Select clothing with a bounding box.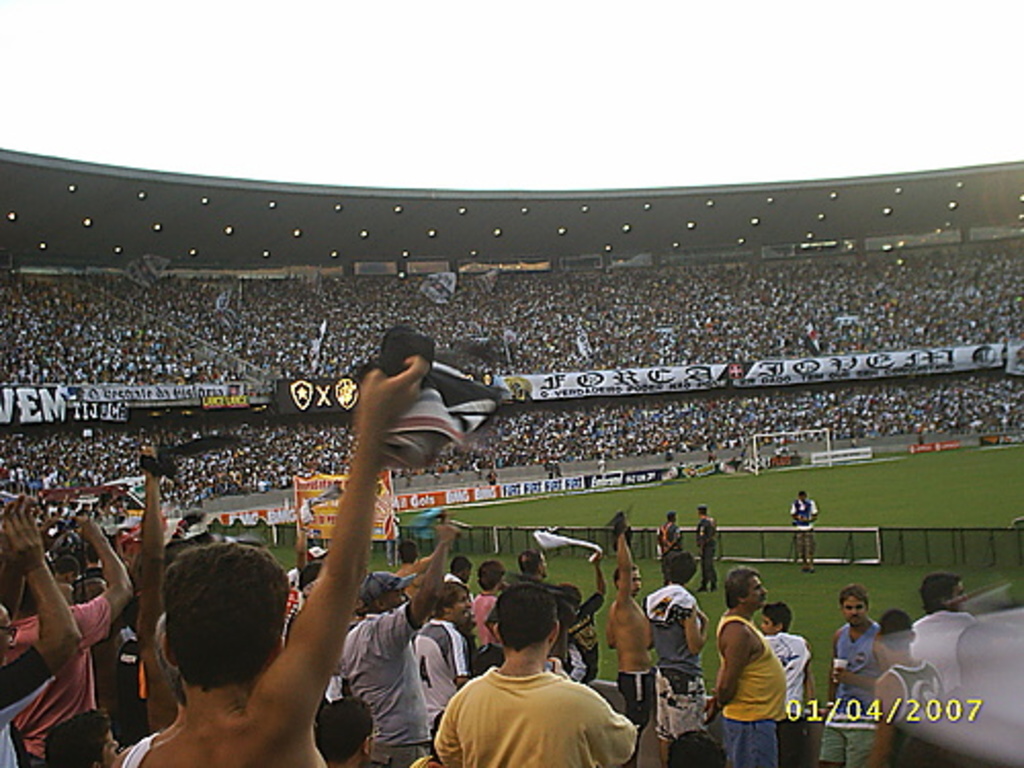
[x1=823, y1=625, x2=879, y2=762].
